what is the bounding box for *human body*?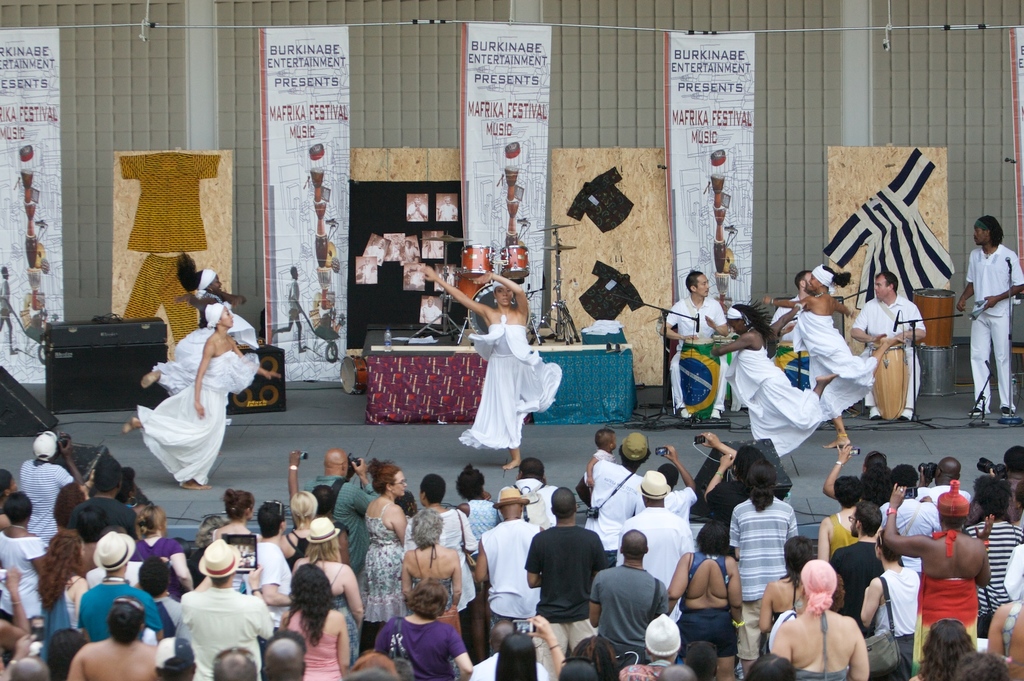
x1=6 y1=503 x2=49 y2=622.
